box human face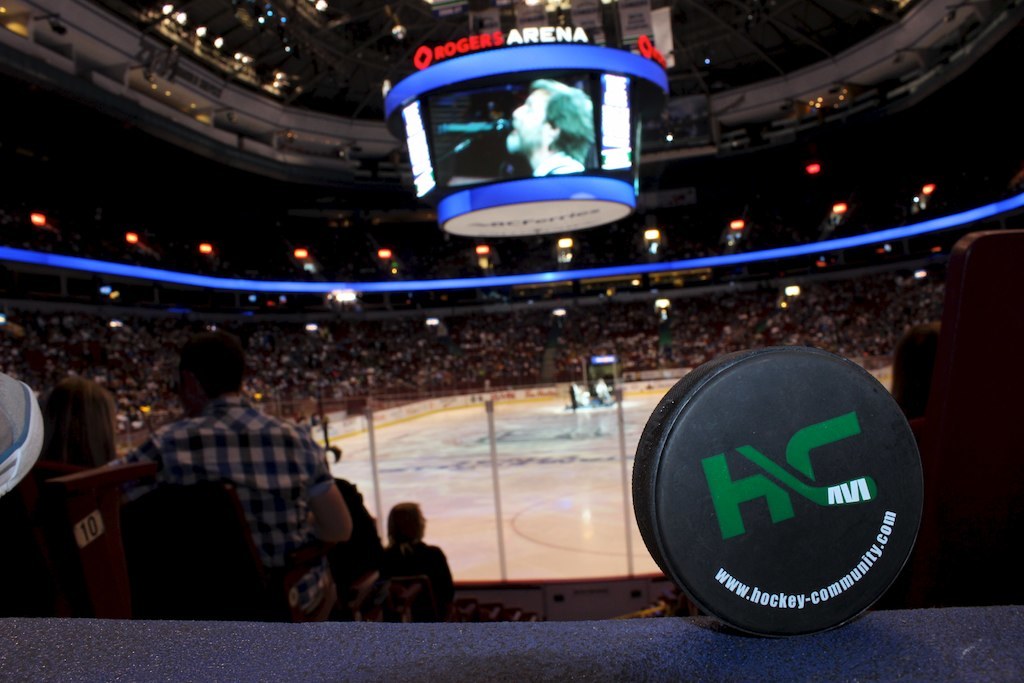
505,90,552,156
